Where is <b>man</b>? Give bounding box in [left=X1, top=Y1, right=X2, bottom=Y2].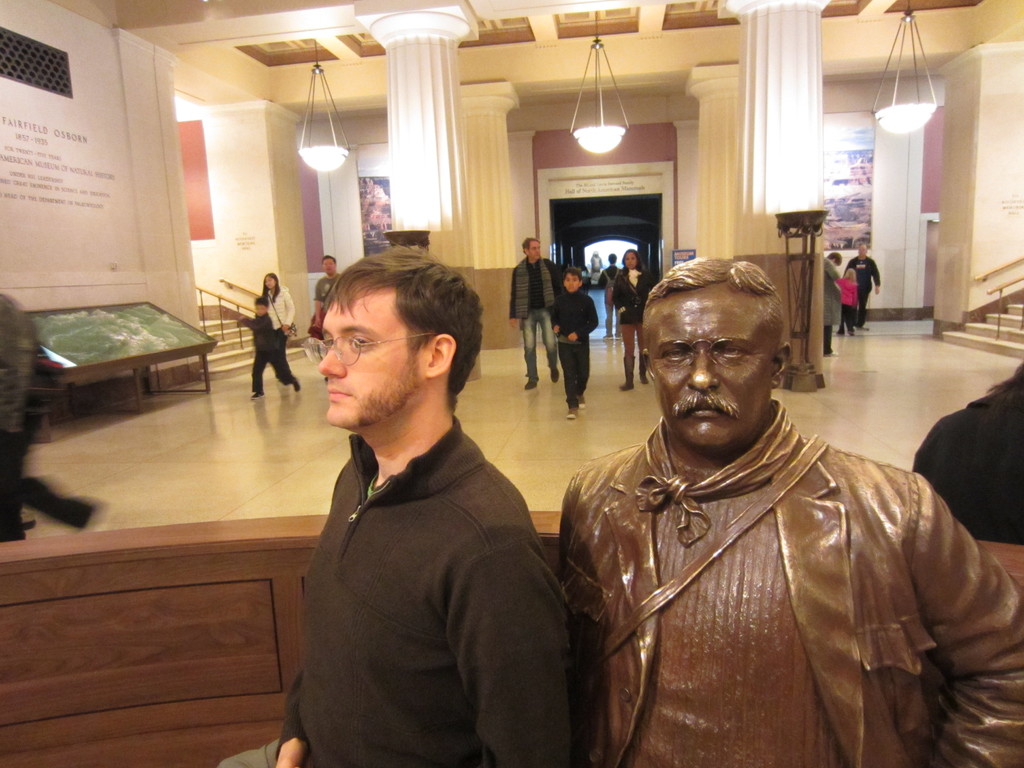
[left=593, top=252, right=618, bottom=337].
